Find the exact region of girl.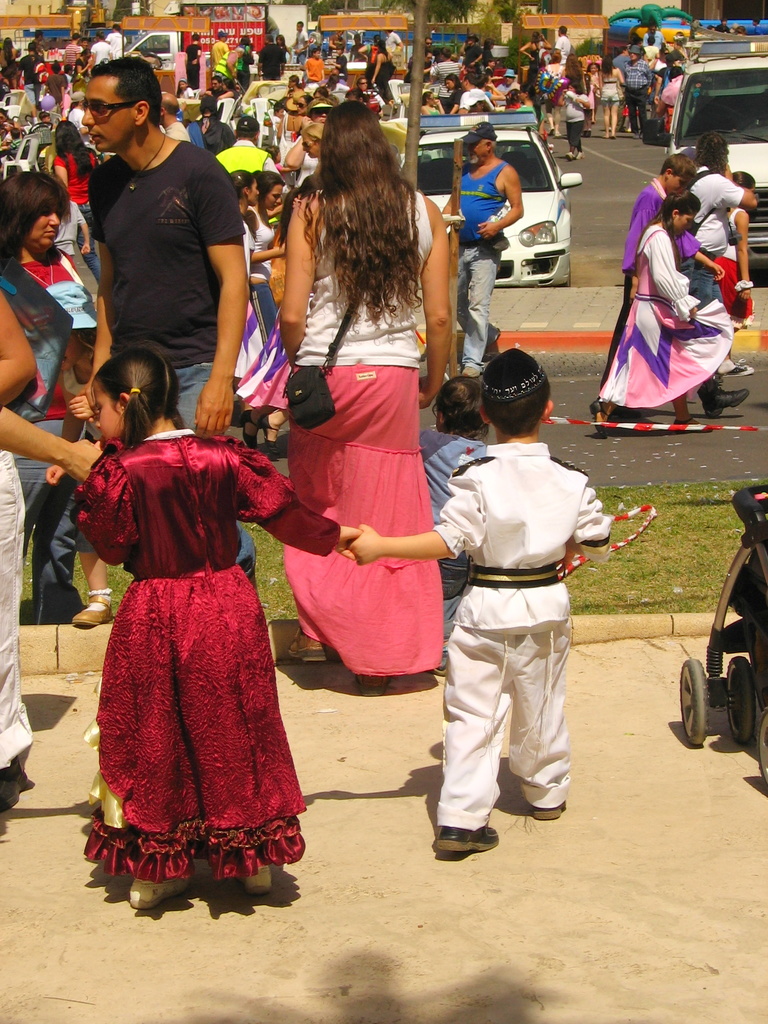
Exact region: (left=587, top=181, right=732, bottom=431).
